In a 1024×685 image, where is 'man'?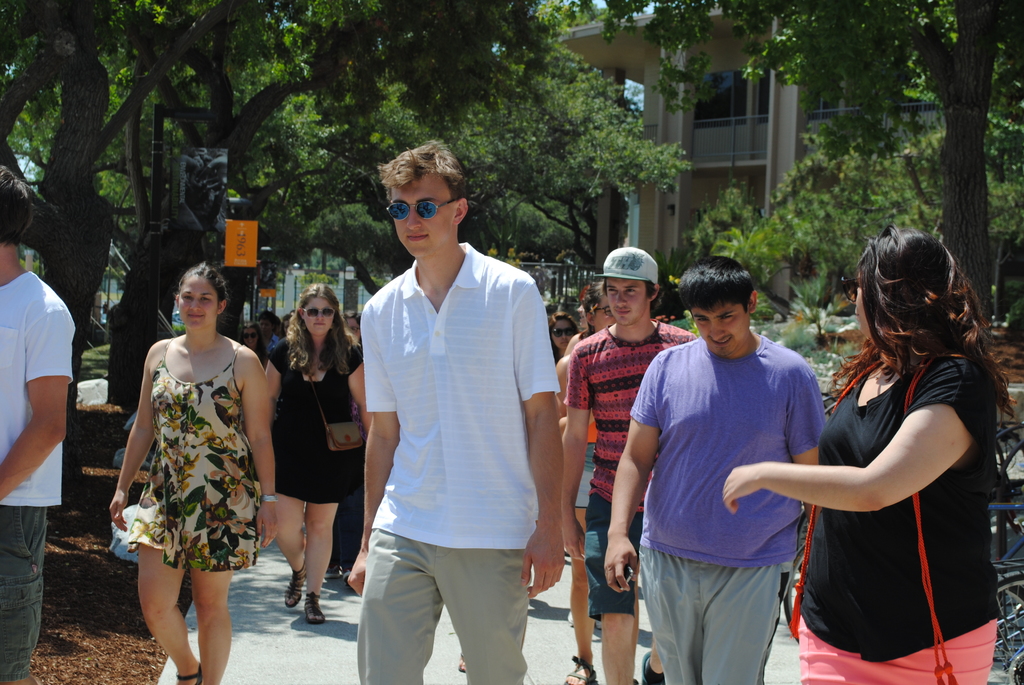
detection(598, 251, 823, 684).
